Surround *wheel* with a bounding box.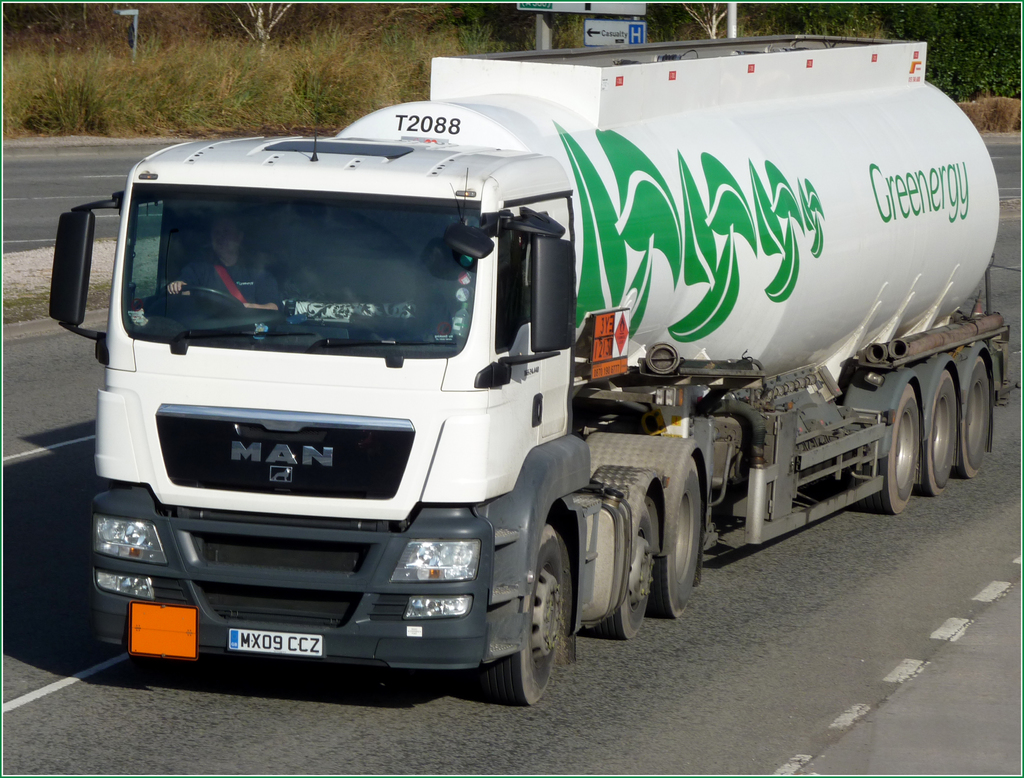
<box>598,501,660,638</box>.
